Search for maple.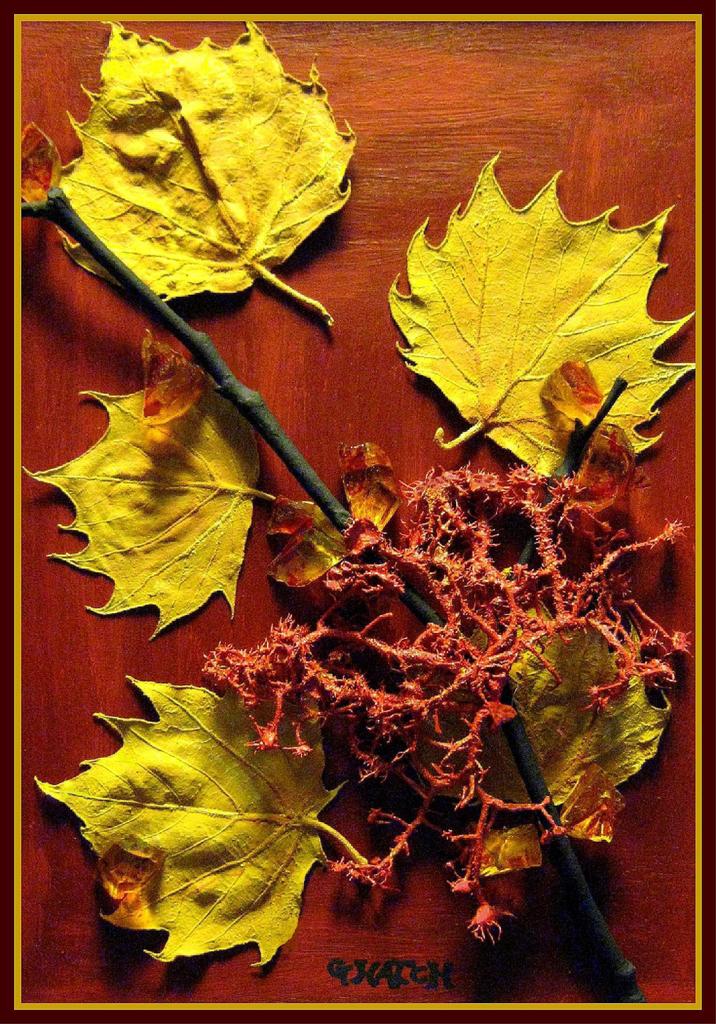
Found at {"left": 21, "top": 323, "right": 341, "bottom": 655}.
